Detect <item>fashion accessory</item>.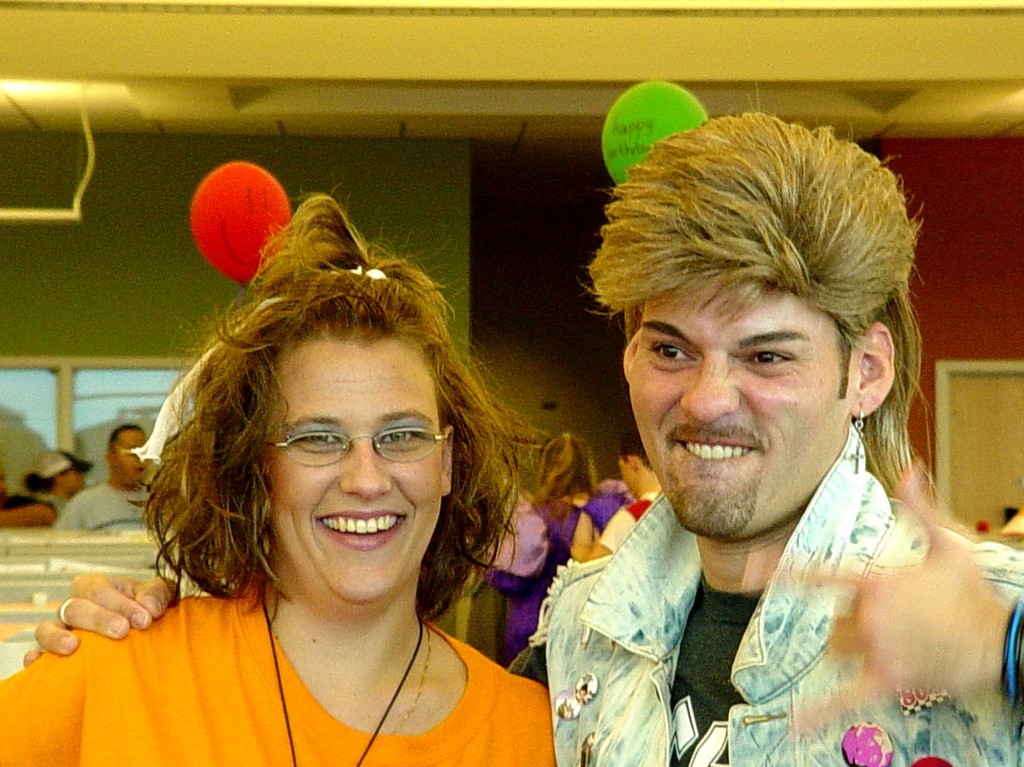
Detected at bbox=(844, 401, 868, 477).
